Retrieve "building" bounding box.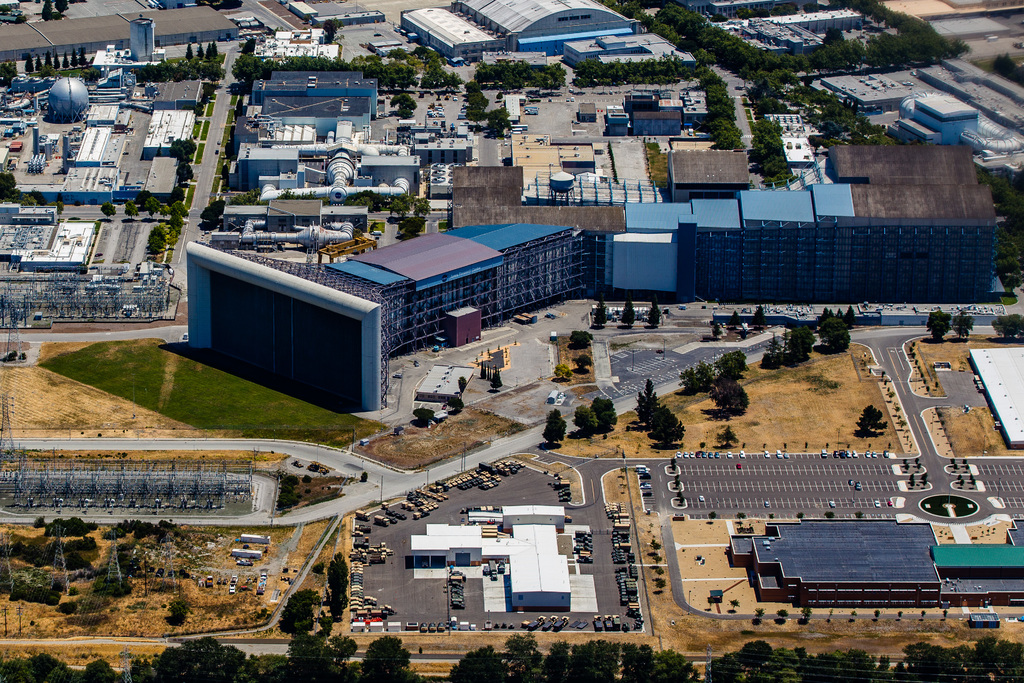
Bounding box: (183, 180, 989, 415).
